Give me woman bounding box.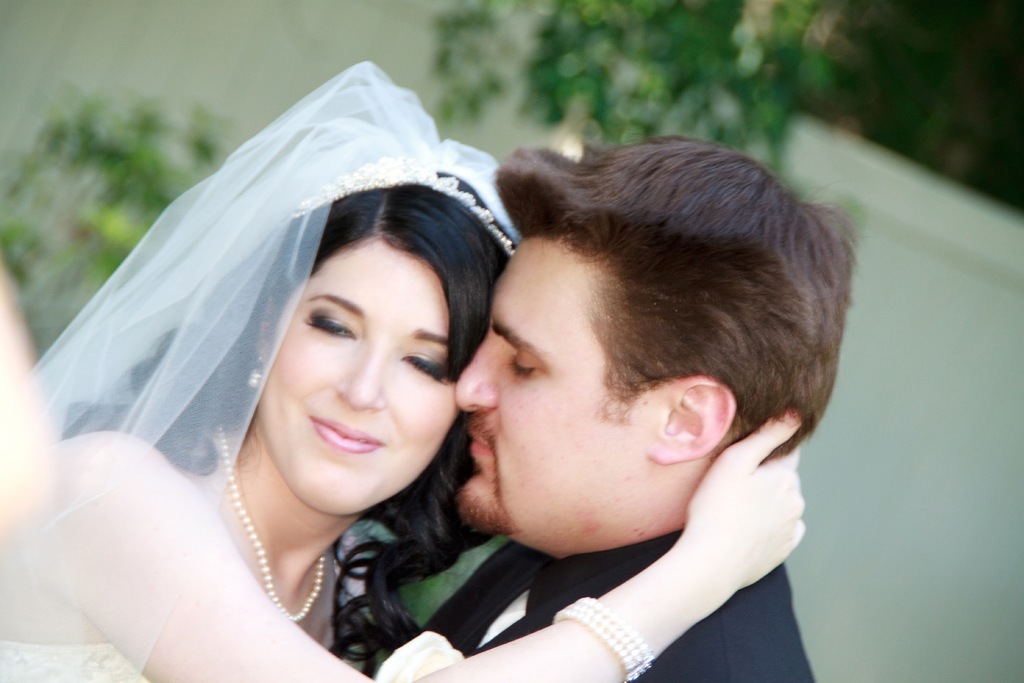
crop(0, 61, 810, 682).
